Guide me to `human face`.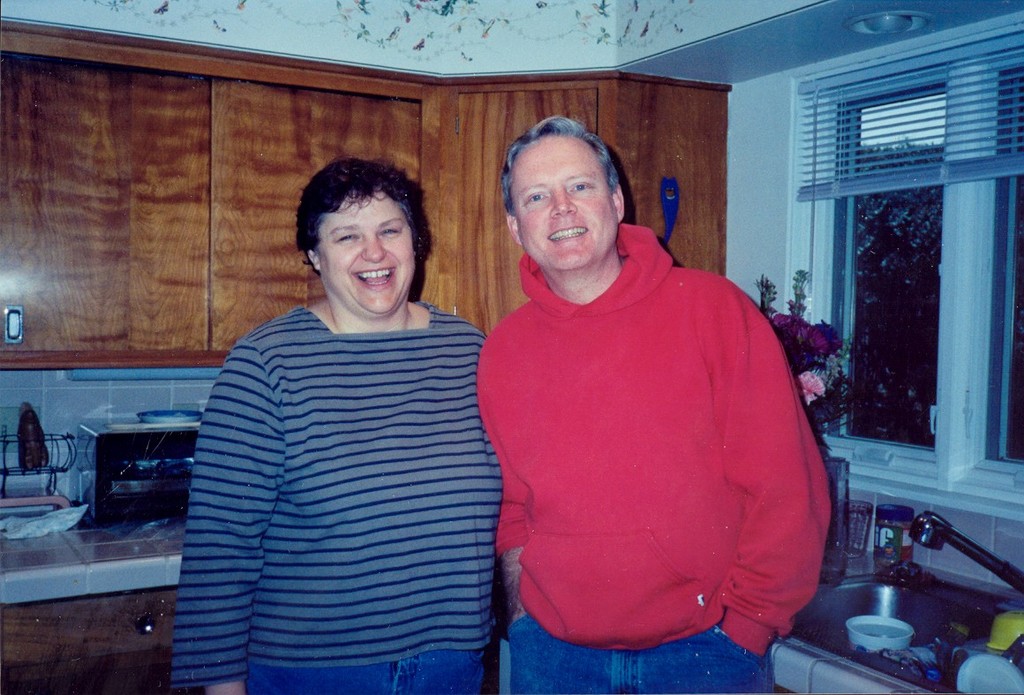
Guidance: bbox=[512, 132, 618, 271].
